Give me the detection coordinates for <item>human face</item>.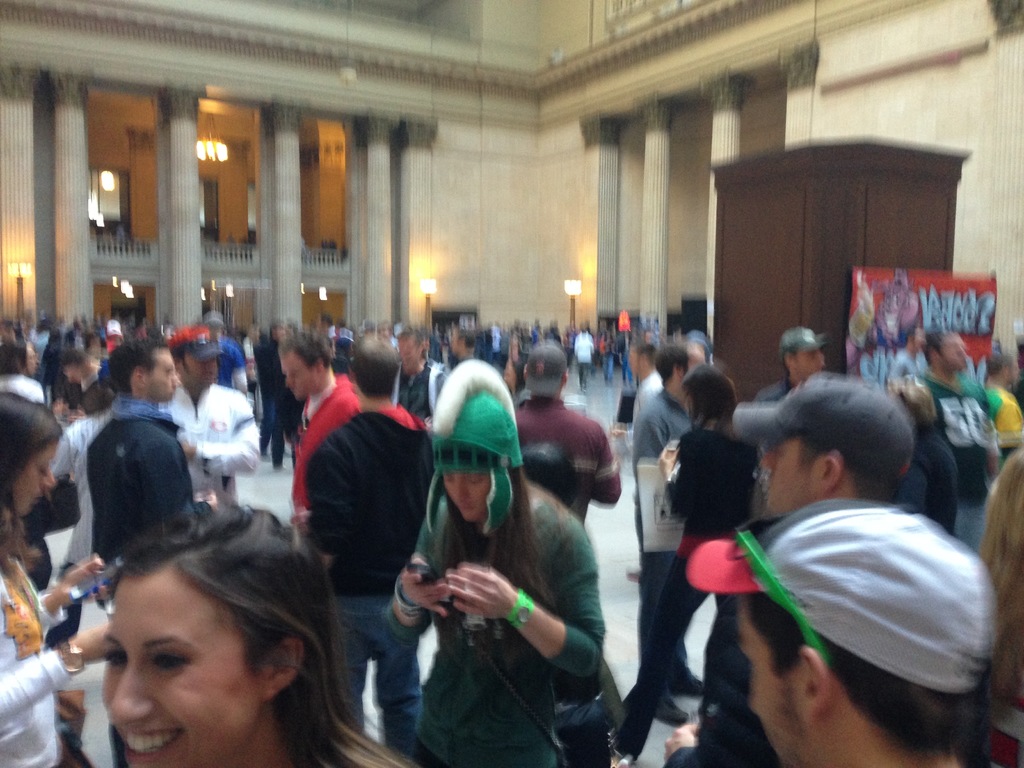
[179, 356, 216, 388].
